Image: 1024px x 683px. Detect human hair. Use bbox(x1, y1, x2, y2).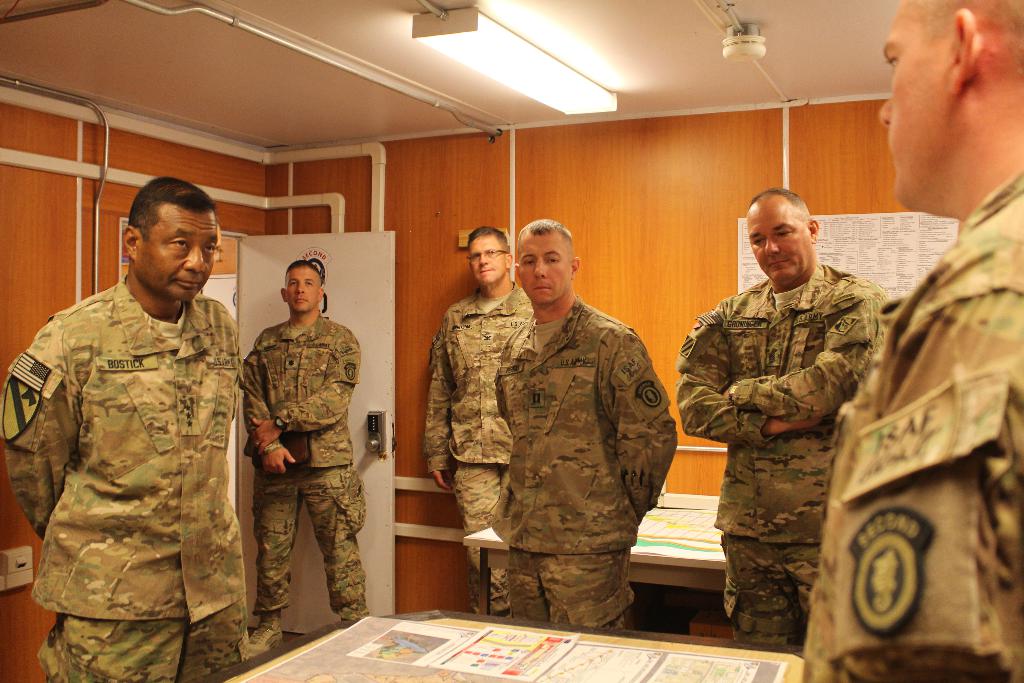
bbox(464, 220, 514, 257).
